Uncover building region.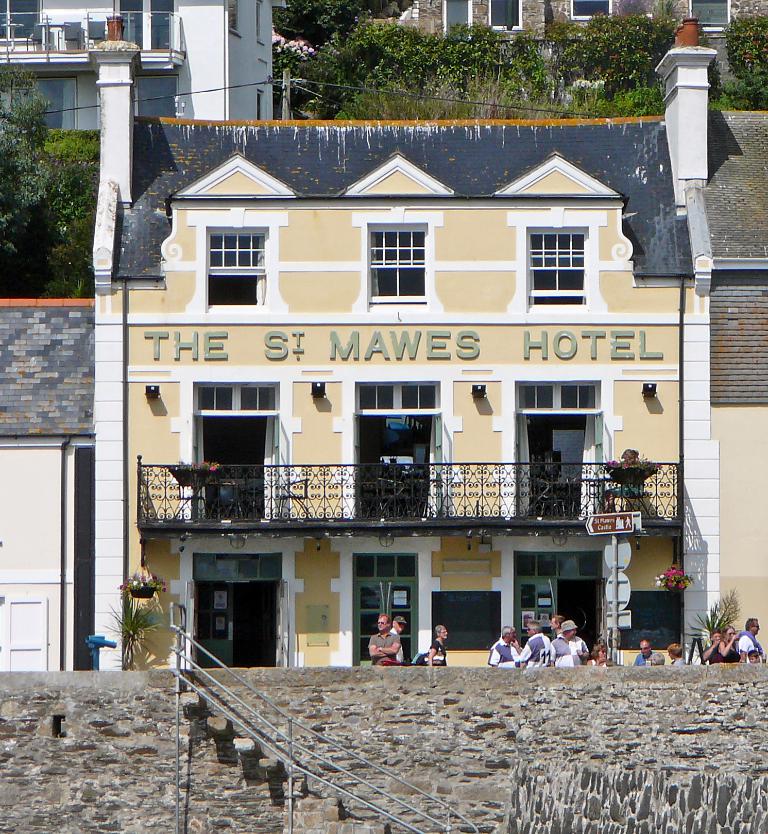
Uncovered: BBox(0, 0, 285, 131).
